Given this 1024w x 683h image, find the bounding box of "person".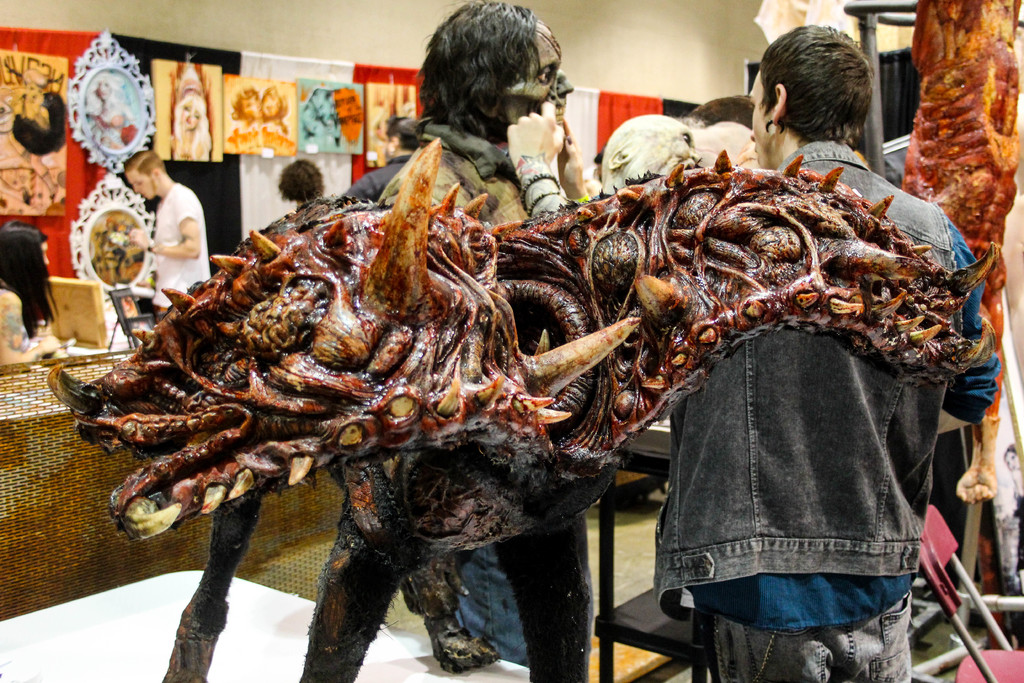
rect(230, 88, 263, 134).
